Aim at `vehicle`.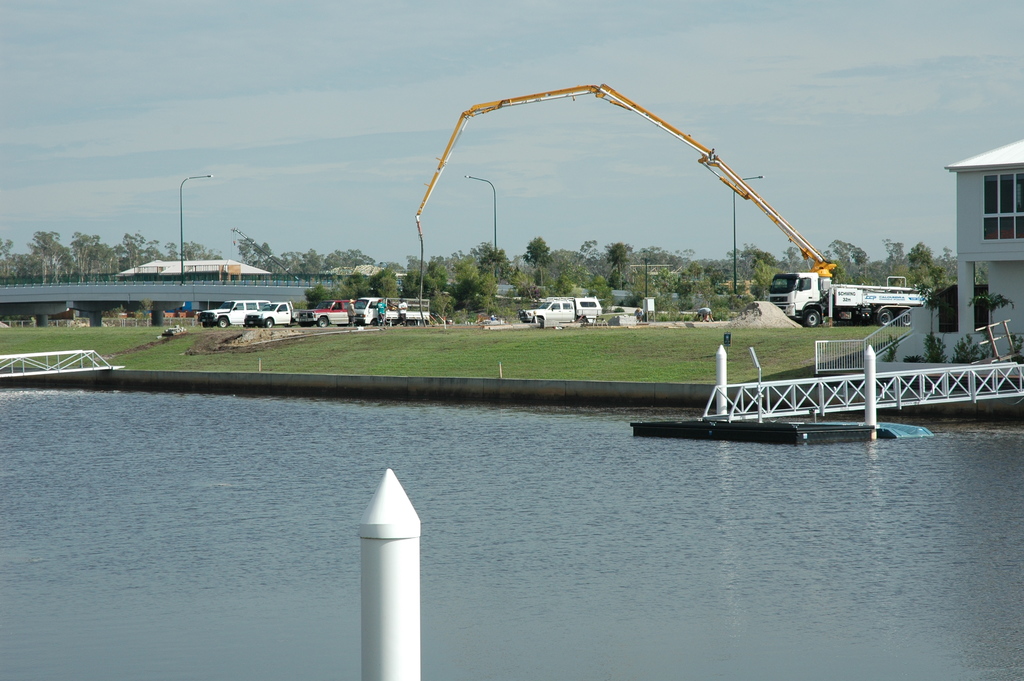
Aimed at x1=245, y1=300, x2=304, y2=328.
